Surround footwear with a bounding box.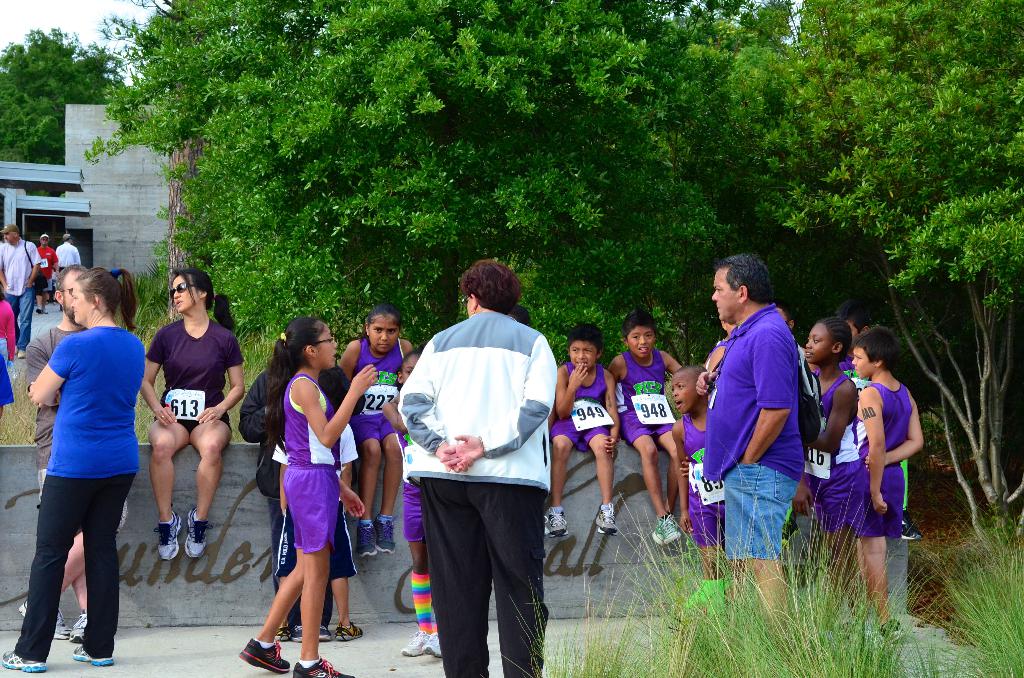
[279, 628, 288, 637].
